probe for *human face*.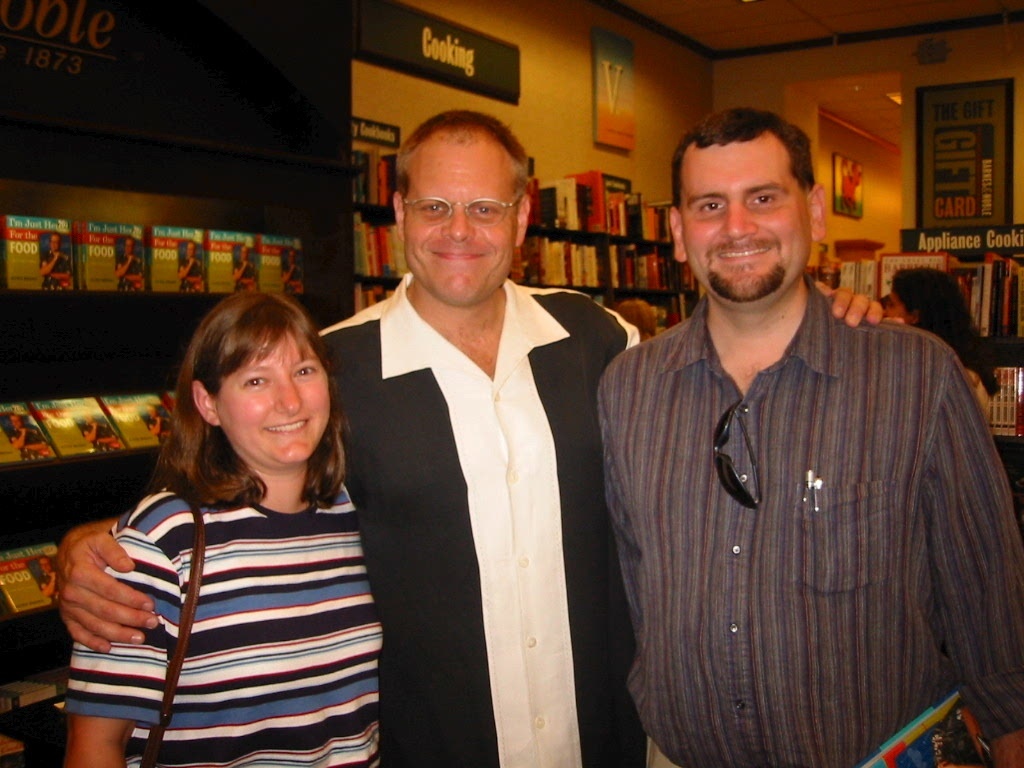
Probe result: BBox(882, 295, 909, 318).
